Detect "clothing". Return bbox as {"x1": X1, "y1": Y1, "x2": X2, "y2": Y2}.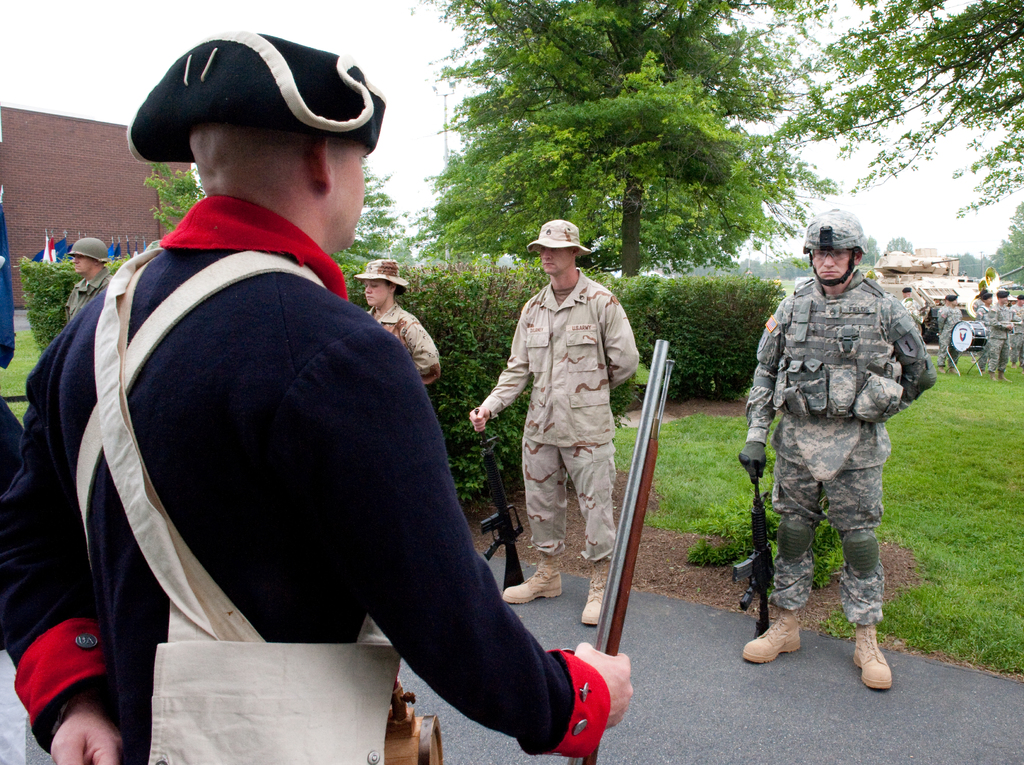
{"x1": 346, "y1": 258, "x2": 414, "y2": 300}.
